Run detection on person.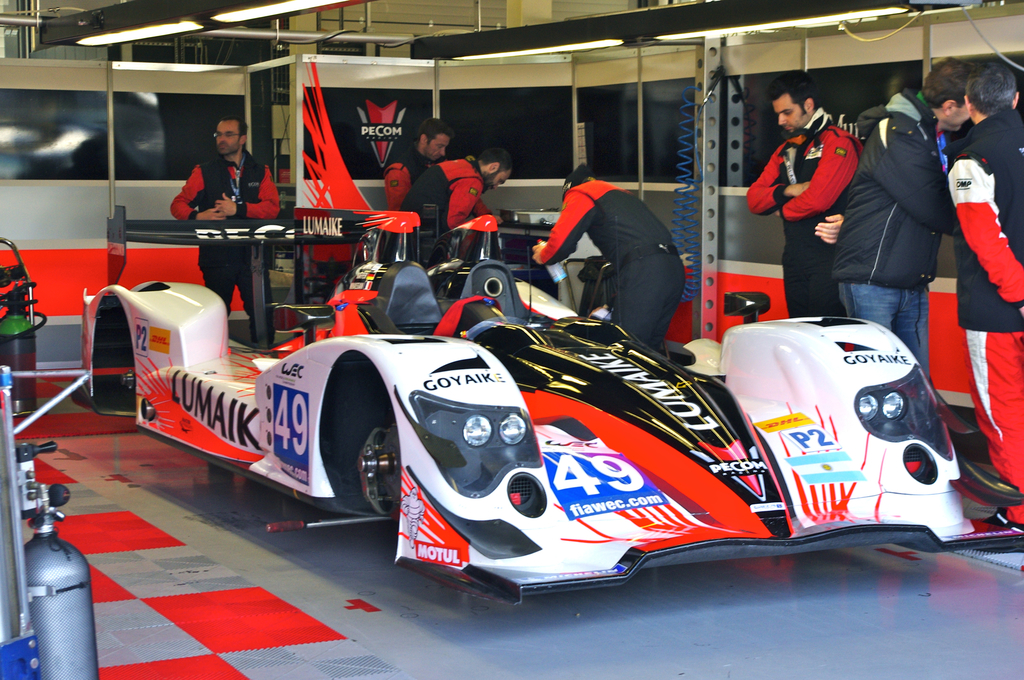
Result: (left=833, top=58, right=972, bottom=364).
